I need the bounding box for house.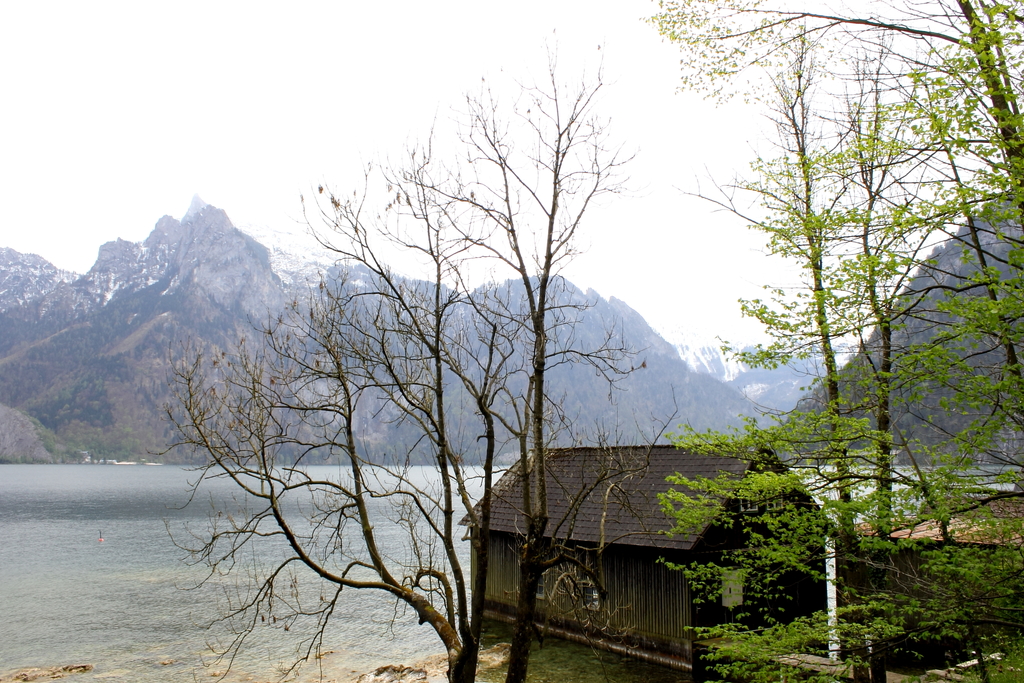
Here it is: (456,406,903,645).
